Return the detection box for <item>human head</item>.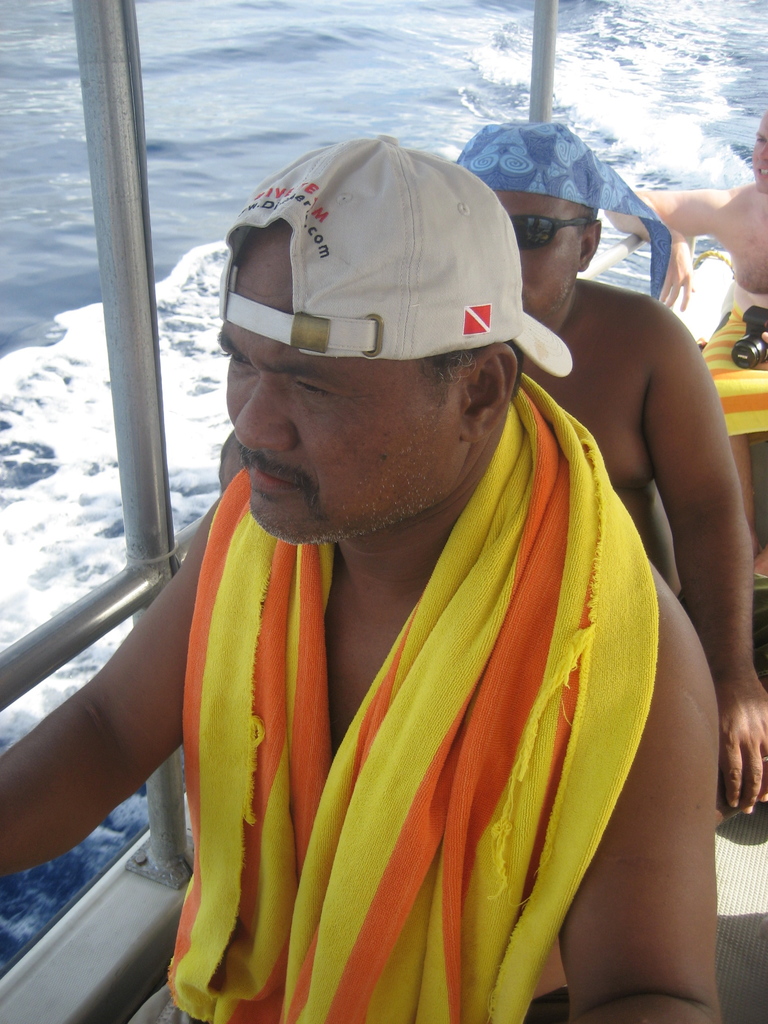
453 122 672 323.
